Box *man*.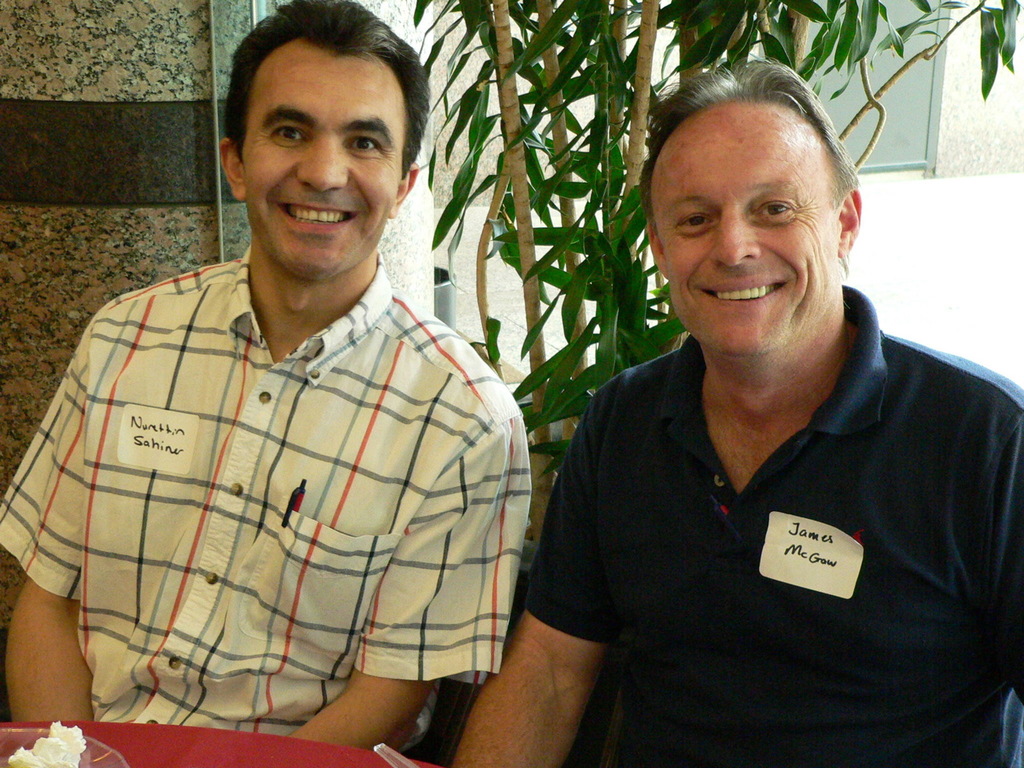
crop(0, 0, 522, 767).
